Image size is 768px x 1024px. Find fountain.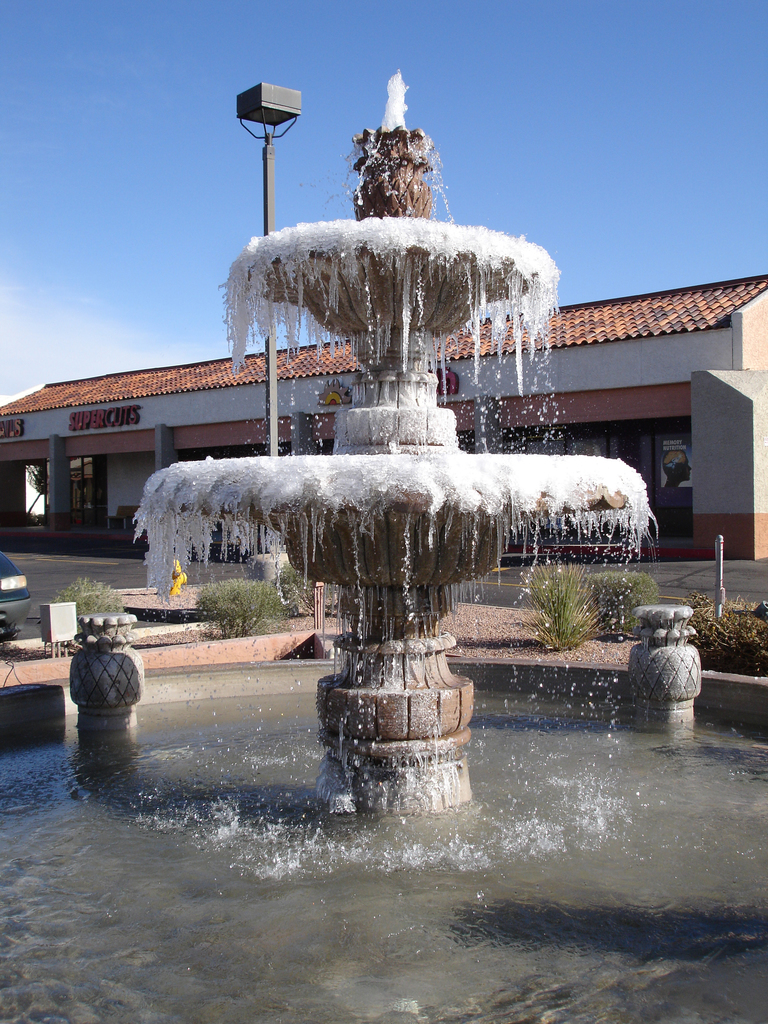
(left=0, top=64, right=767, bottom=1023).
